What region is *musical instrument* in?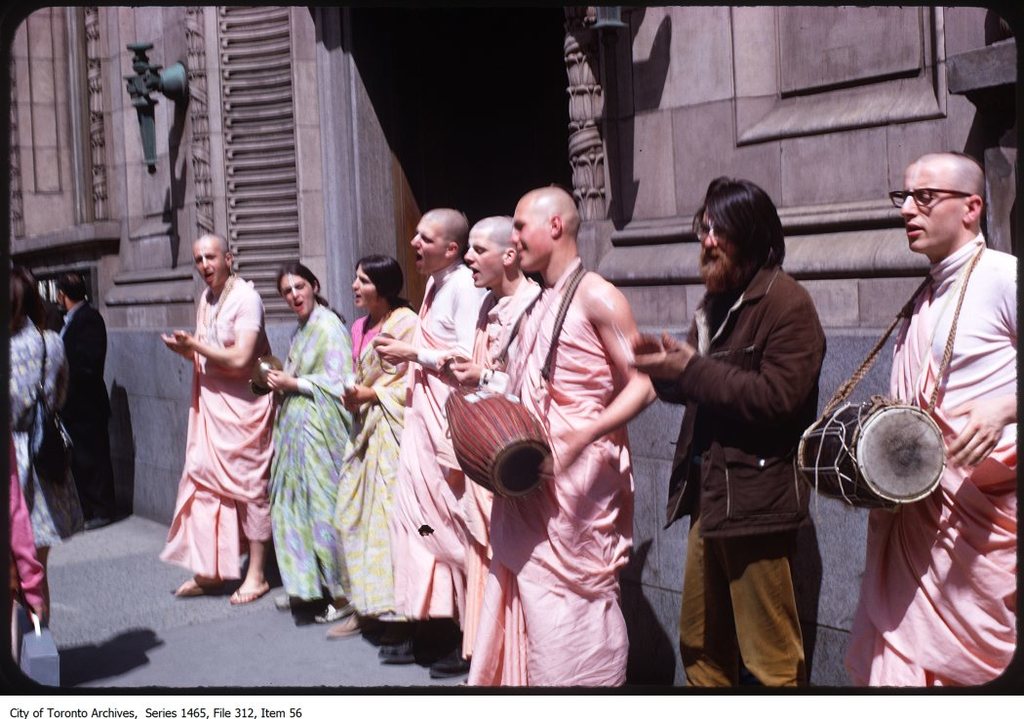
(367, 333, 399, 358).
